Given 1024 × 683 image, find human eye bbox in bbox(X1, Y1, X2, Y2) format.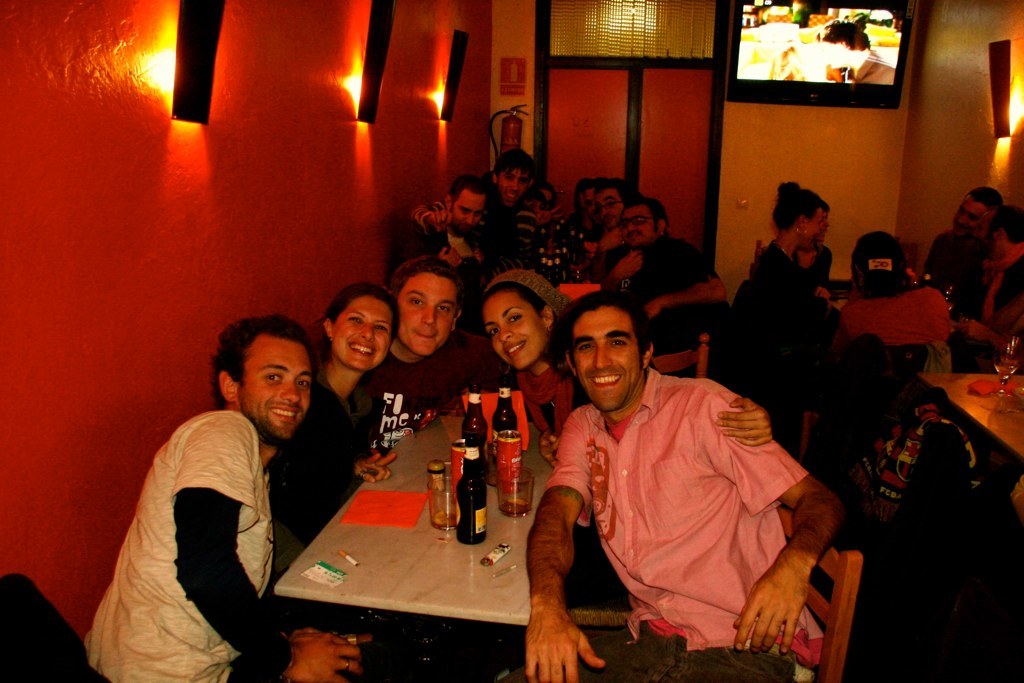
bbox(577, 340, 595, 356).
